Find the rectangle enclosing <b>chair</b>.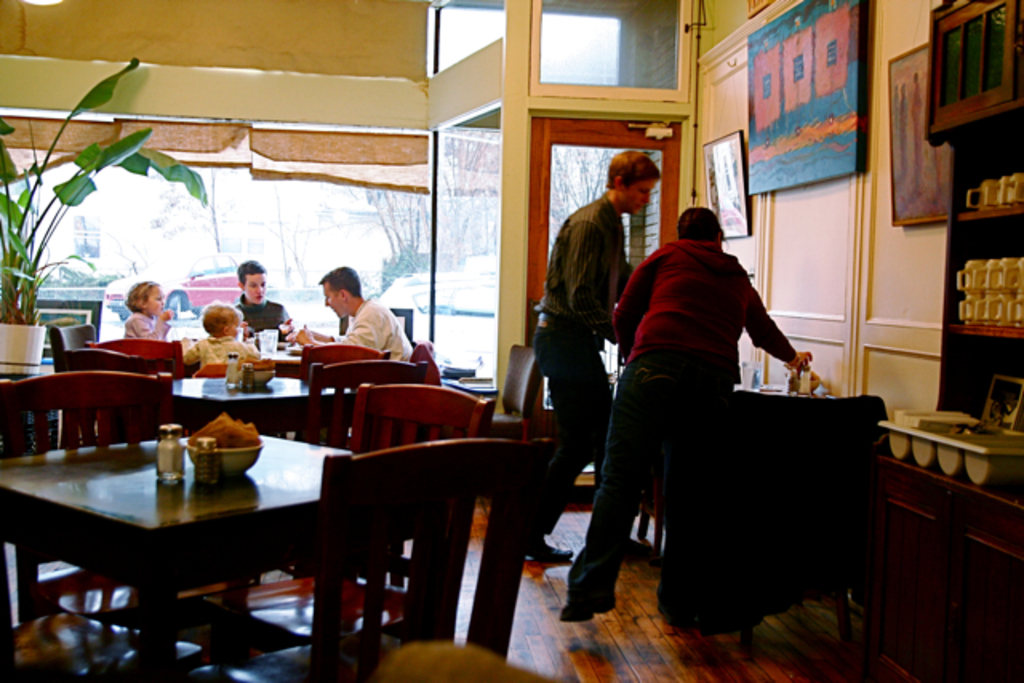
bbox=(58, 345, 150, 449).
